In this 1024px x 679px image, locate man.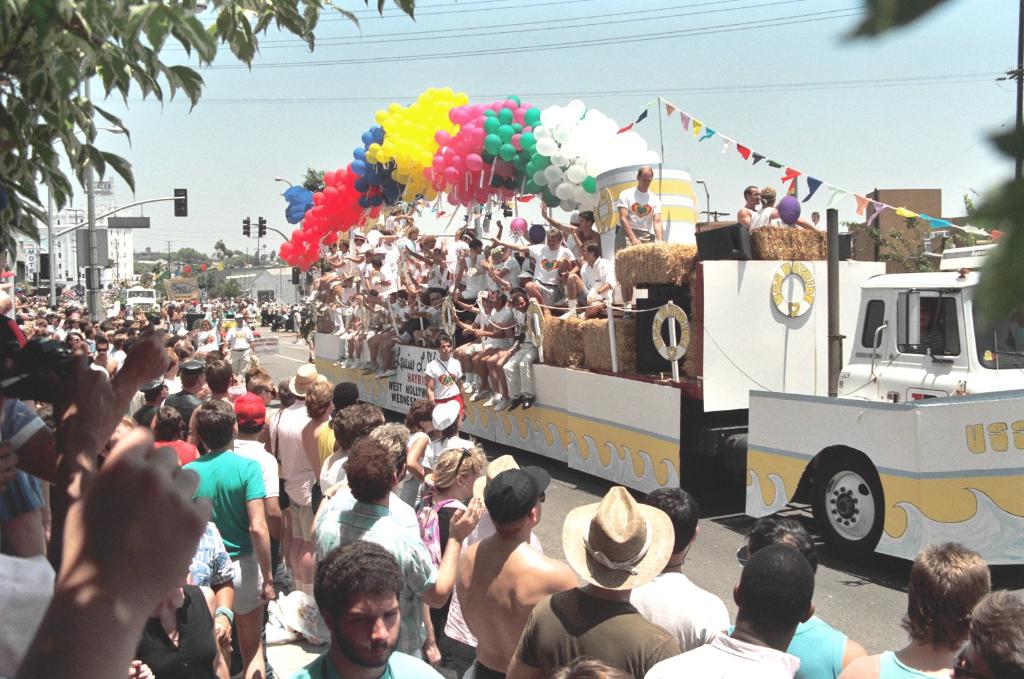
Bounding box: left=232, top=395, right=280, bottom=591.
